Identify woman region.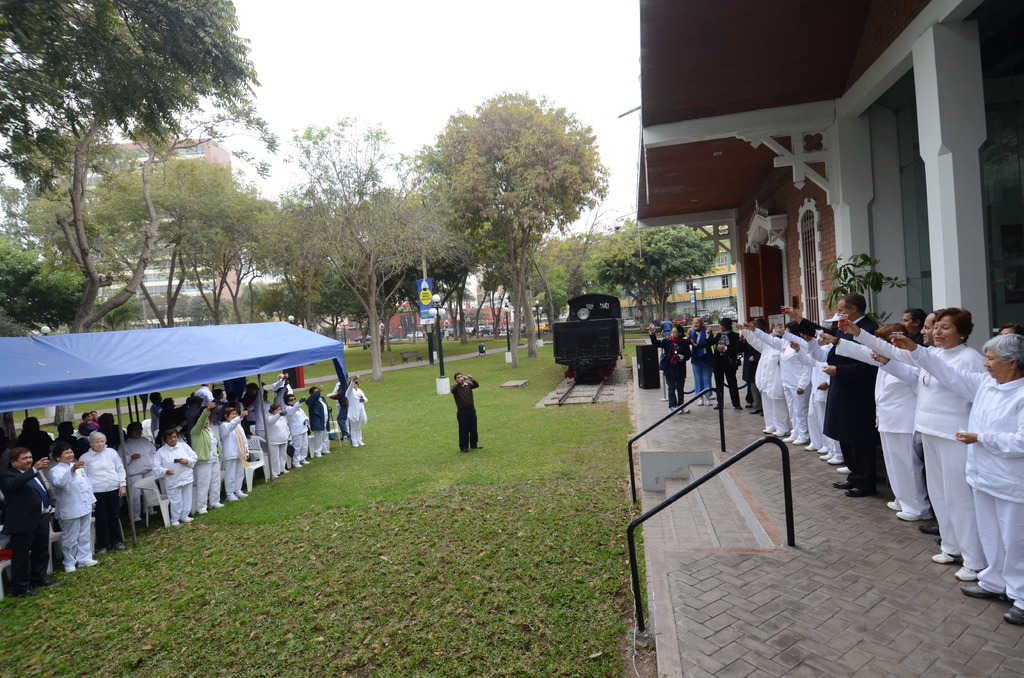
Region: 47,446,97,574.
